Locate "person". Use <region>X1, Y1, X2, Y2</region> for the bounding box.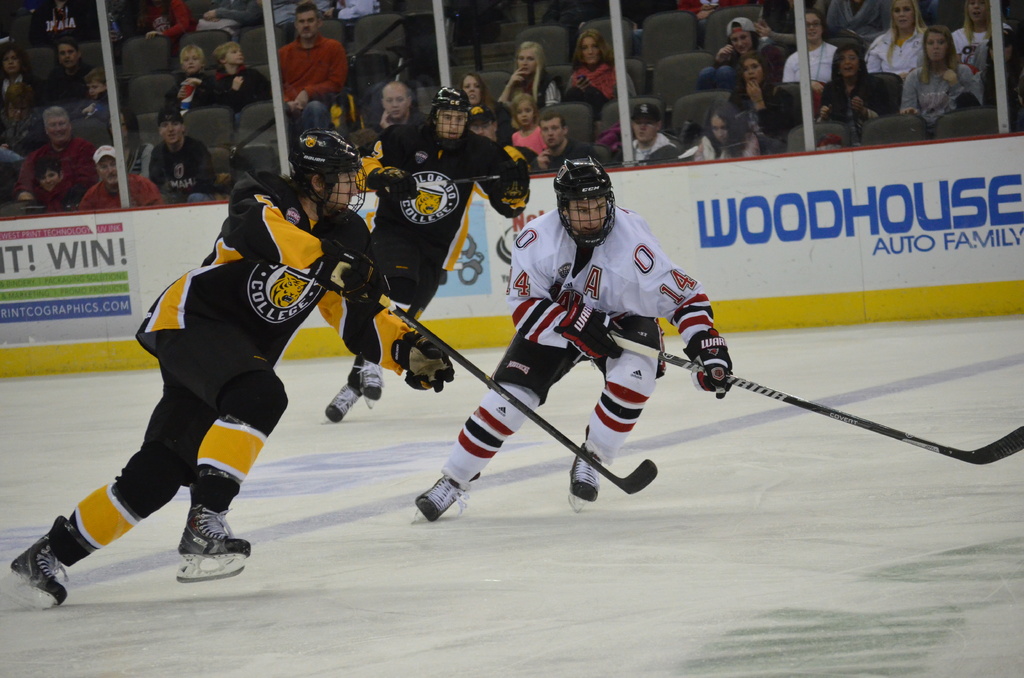
<region>420, 155, 735, 531</region>.
